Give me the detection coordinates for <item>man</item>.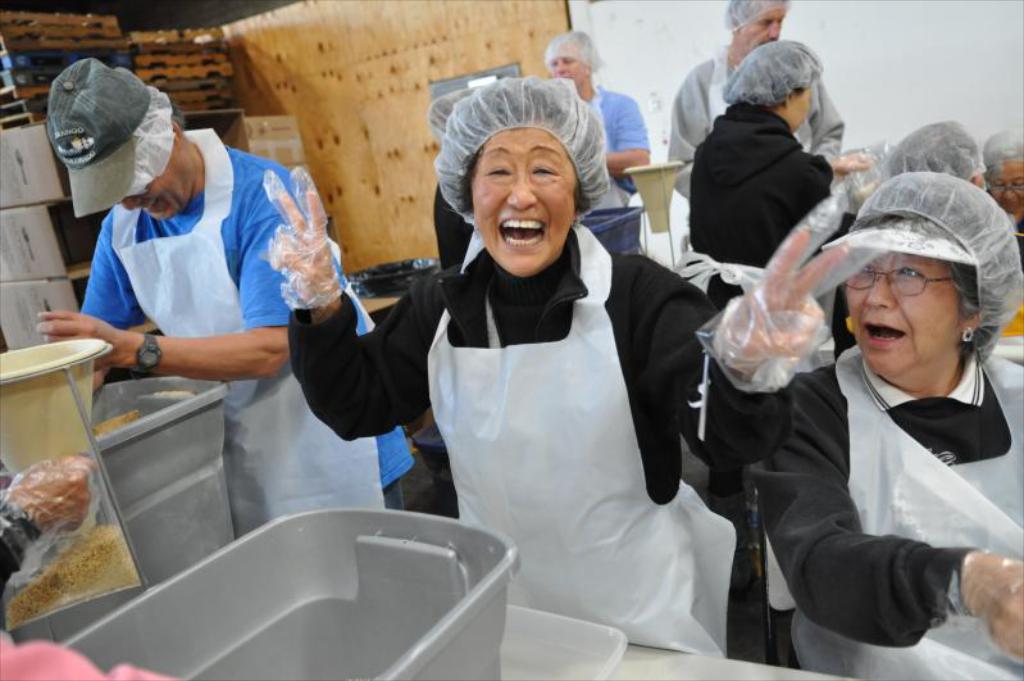
883,119,989,204.
